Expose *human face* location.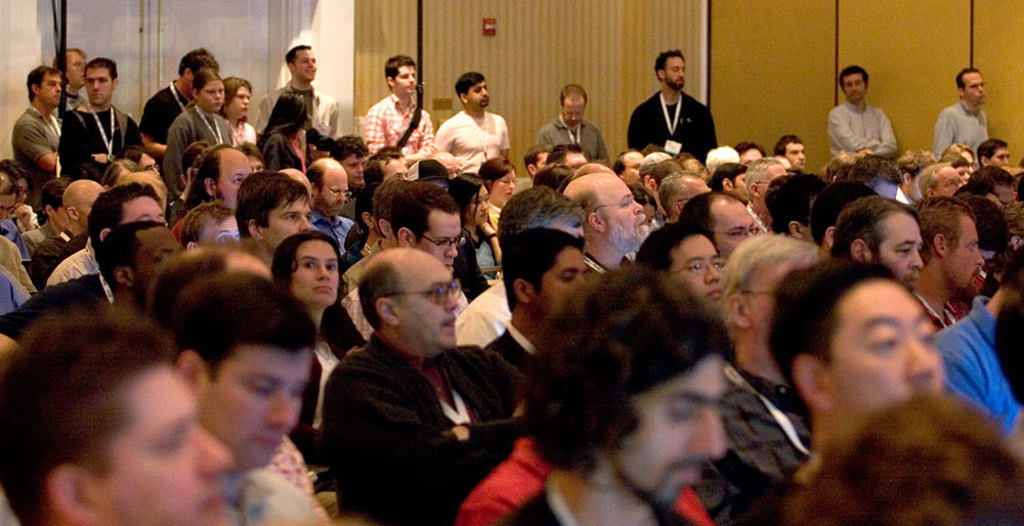
Exposed at x1=951 y1=213 x2=982 y2=298.
